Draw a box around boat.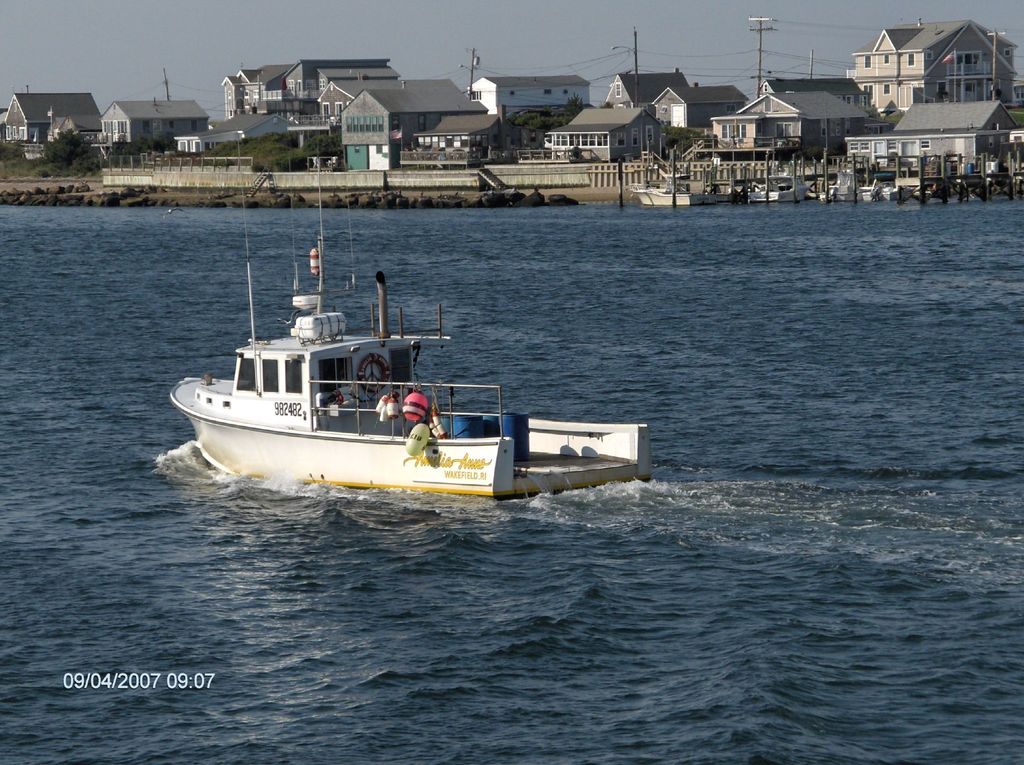
select_region(981, 161, 1023, 204).
